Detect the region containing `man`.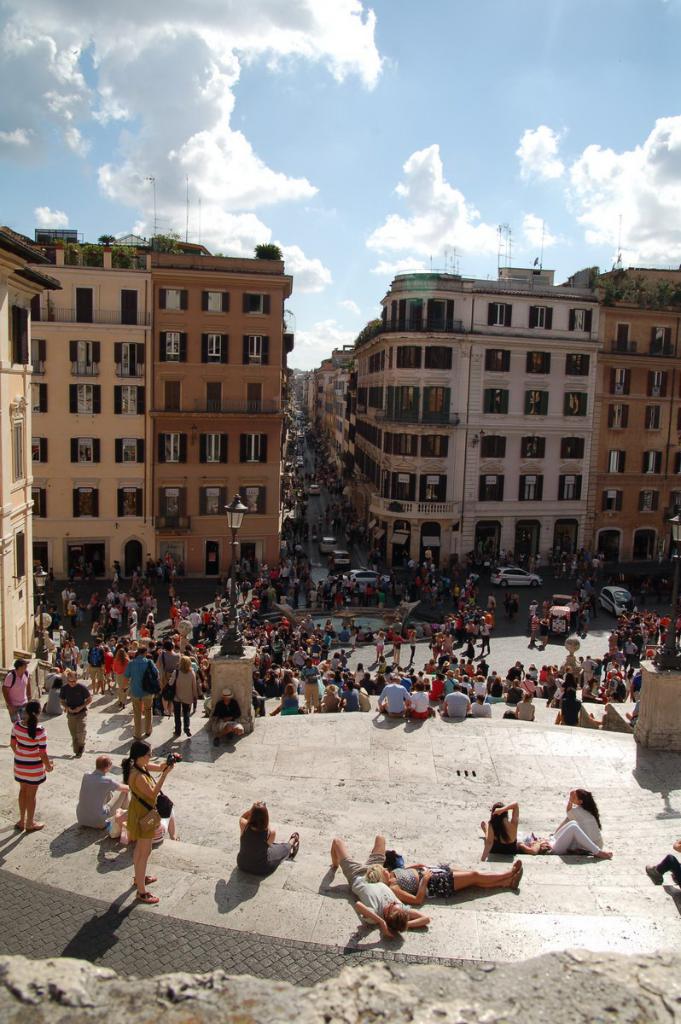
box(123, 640, 158, 742).
